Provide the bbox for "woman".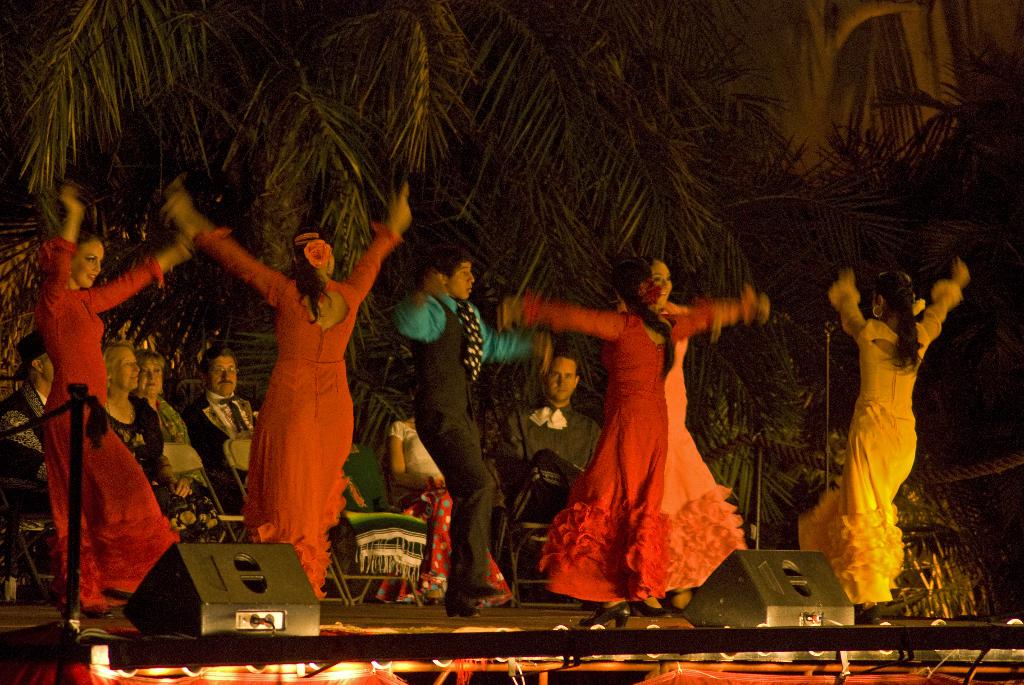
<bbox>826, 242, 943, 569</bbox>.
